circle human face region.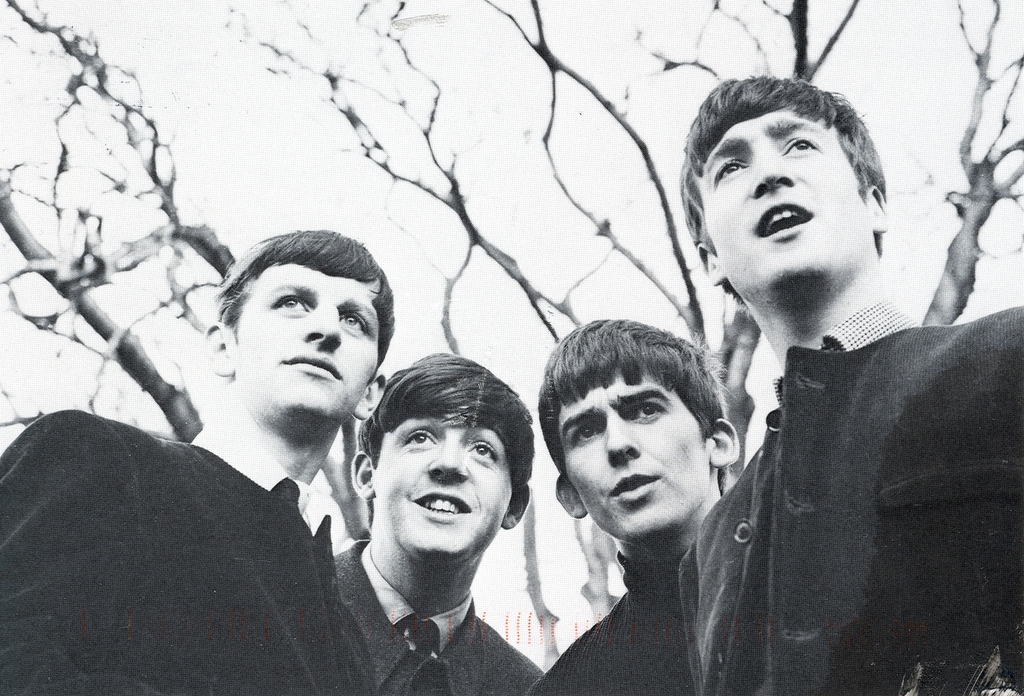
Region: 565/370/717/534.
